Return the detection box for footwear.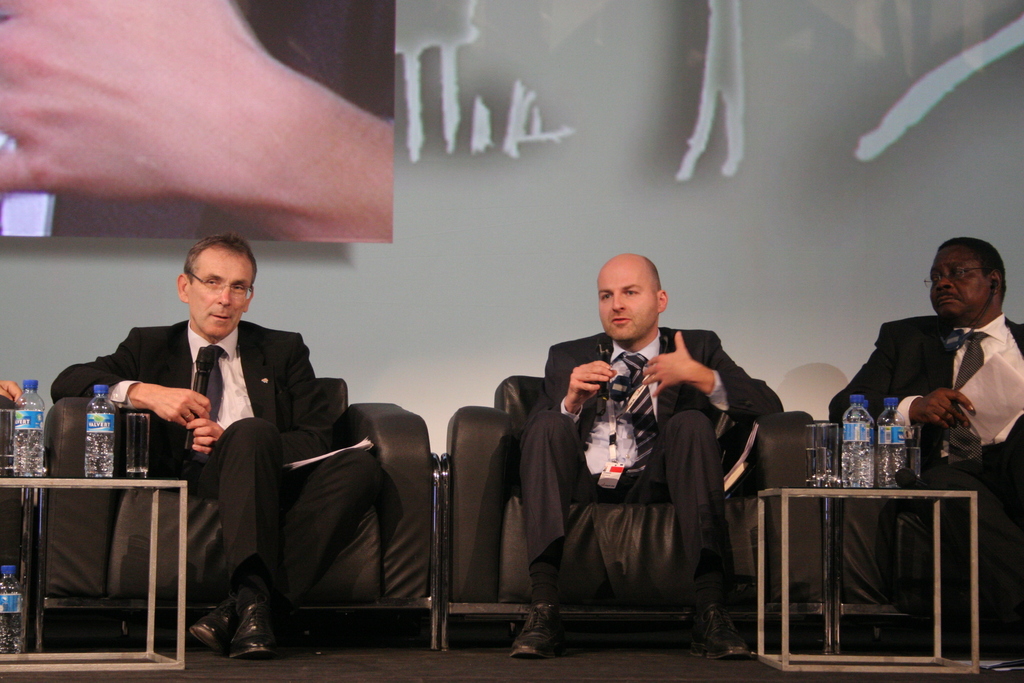
x1=225, y1=605, x2=276, y2=661.
